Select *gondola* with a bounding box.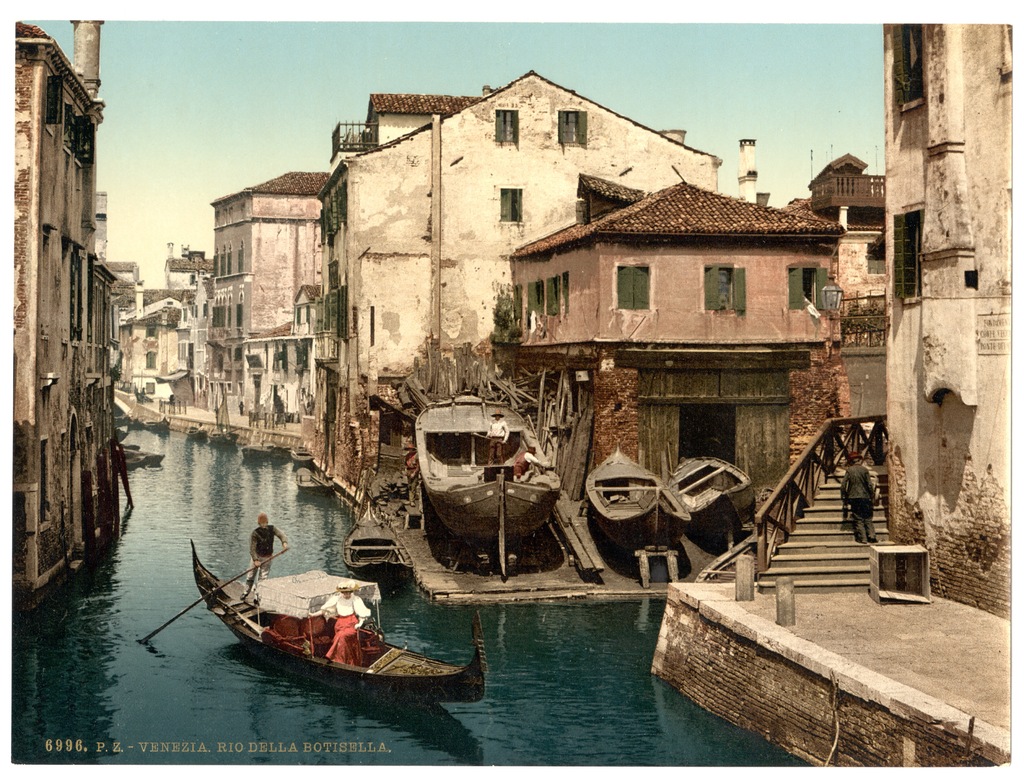
bbox(294, 461, 336, 500).
